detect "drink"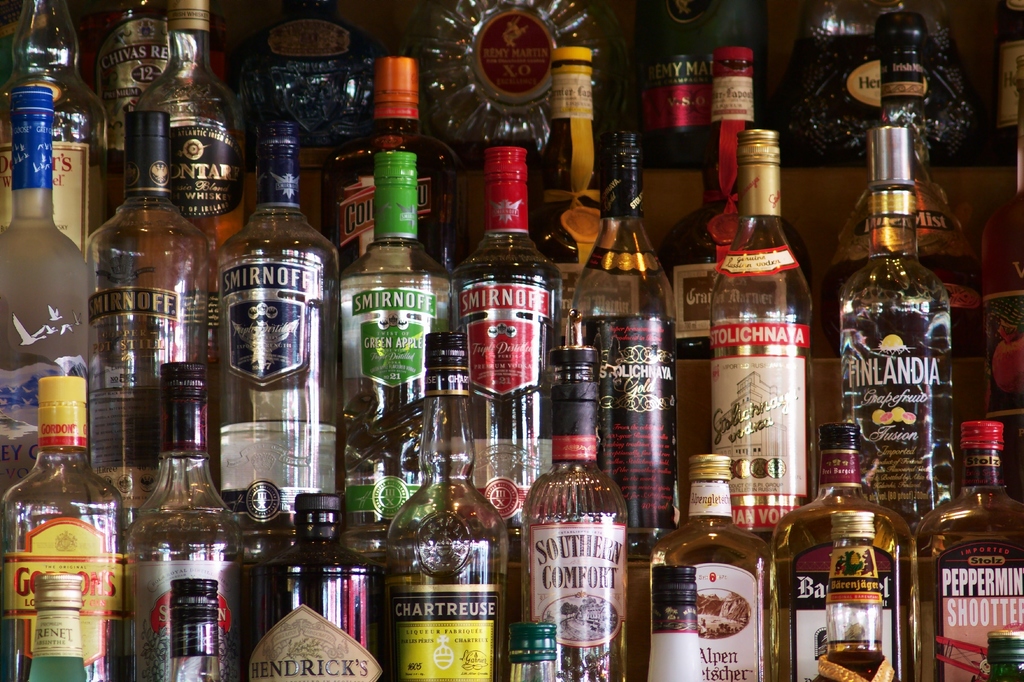
x1=331, y1=272, x2=461, y2=559
